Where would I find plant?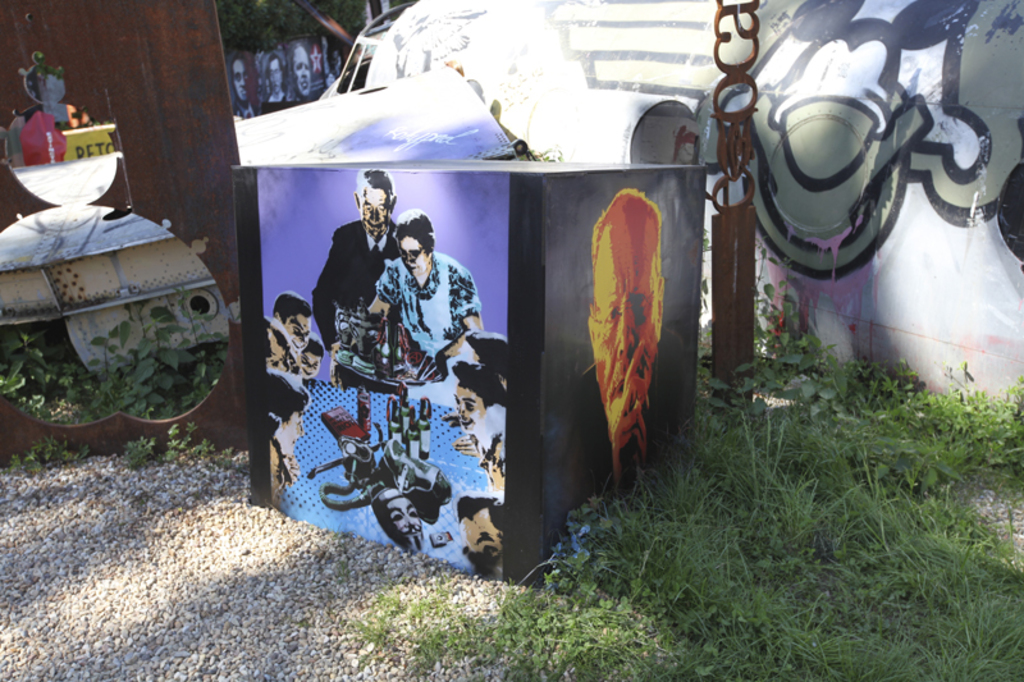
At select_region(554, 633, 1023, 681).
